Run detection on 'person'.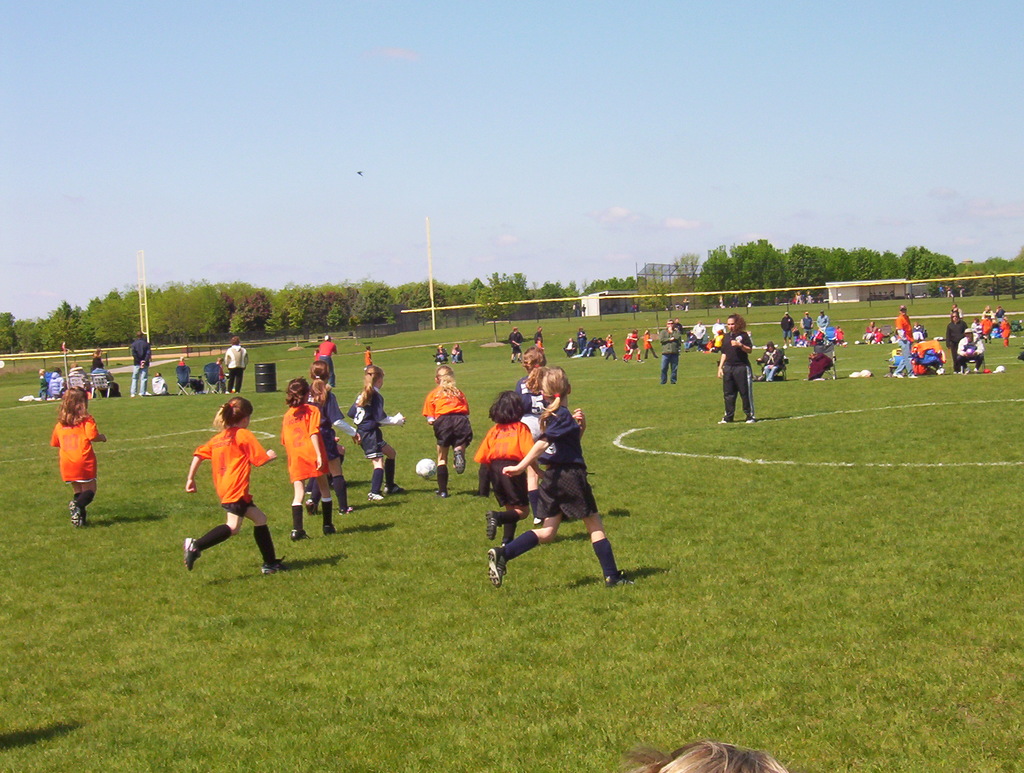
Result: [x1=640, y1=330, x2=659, y2=359].
